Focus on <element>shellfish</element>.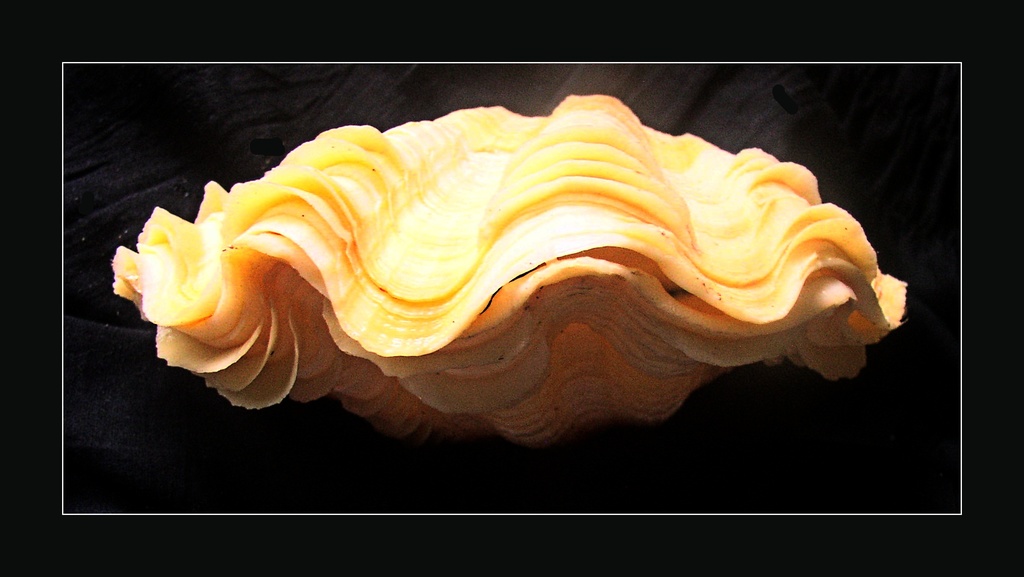
Focused at [x1=104, y1=93, x2=913, y2=459].
